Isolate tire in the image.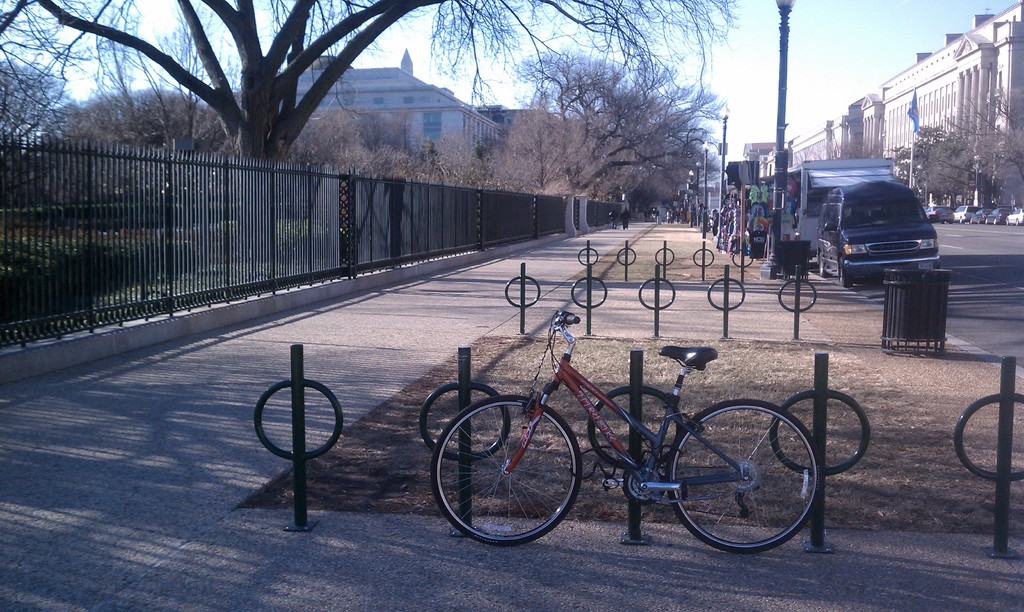
Isolated region: left=940, top=220, right=946, bottom=225.
